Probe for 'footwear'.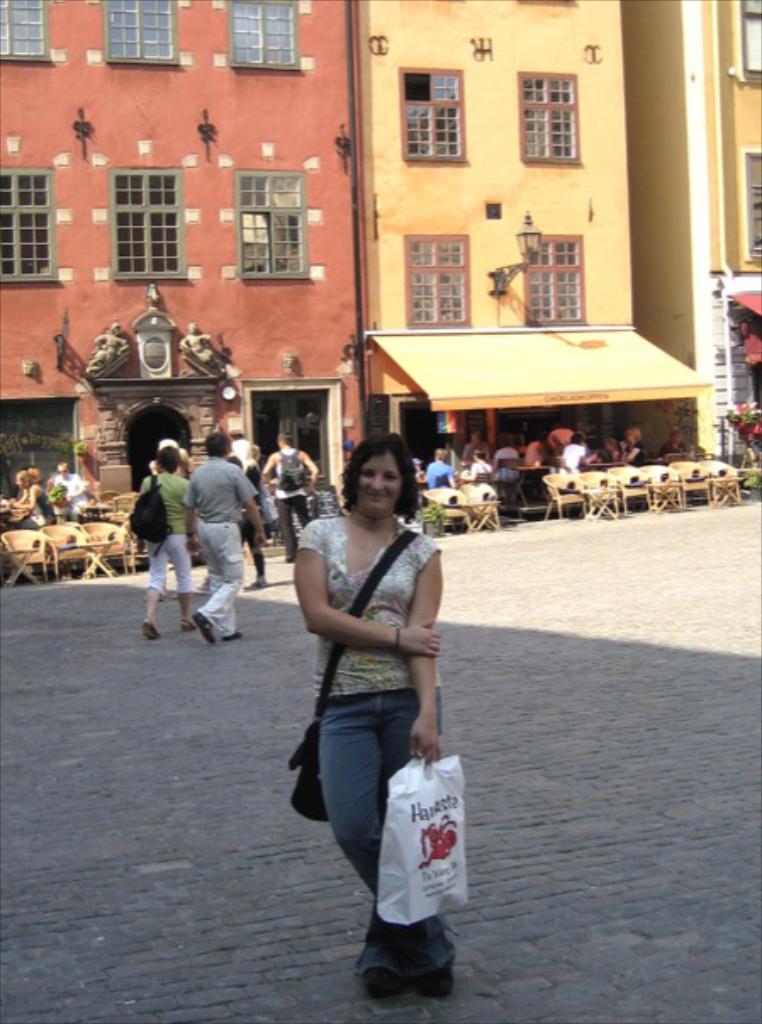
Probe result: <region>192, 608, 219, 647</region>.
